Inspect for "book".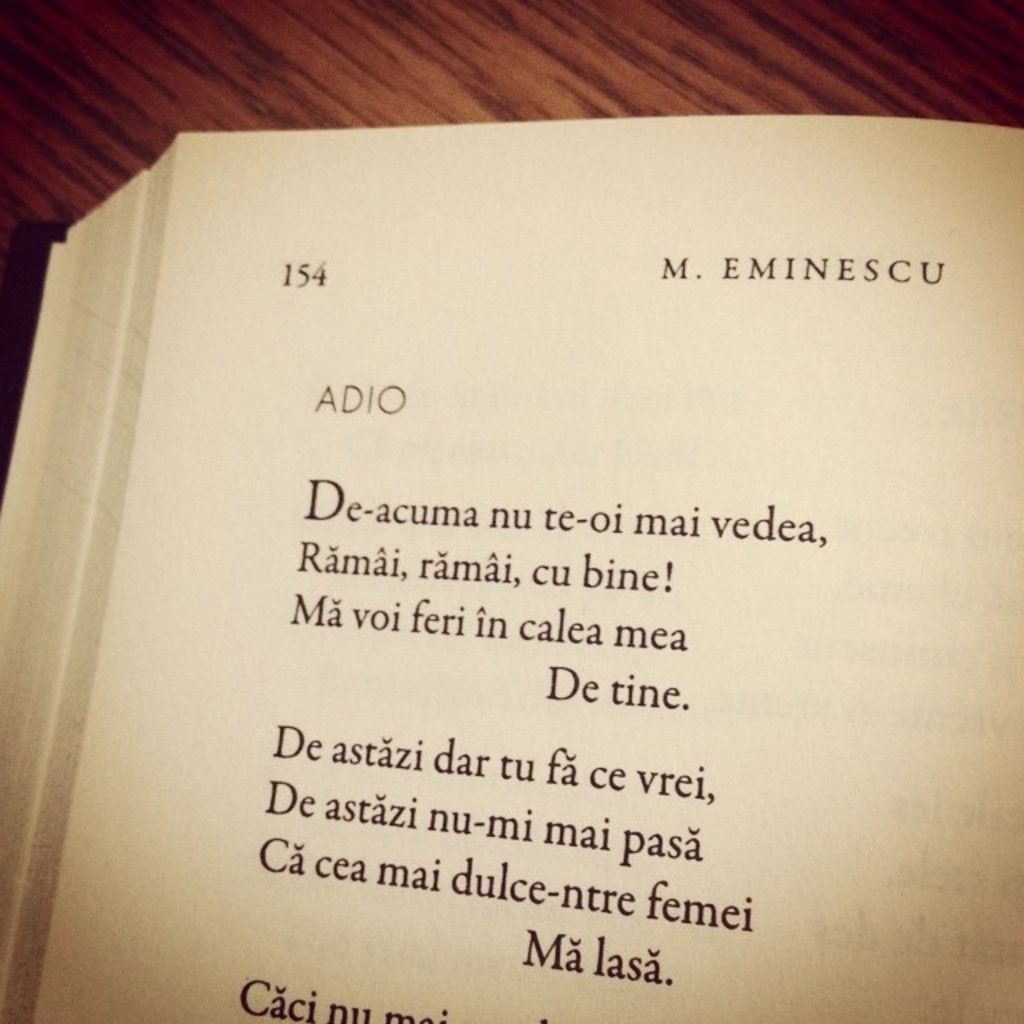
Inspection: detection(16, 61, 1008, 998).
